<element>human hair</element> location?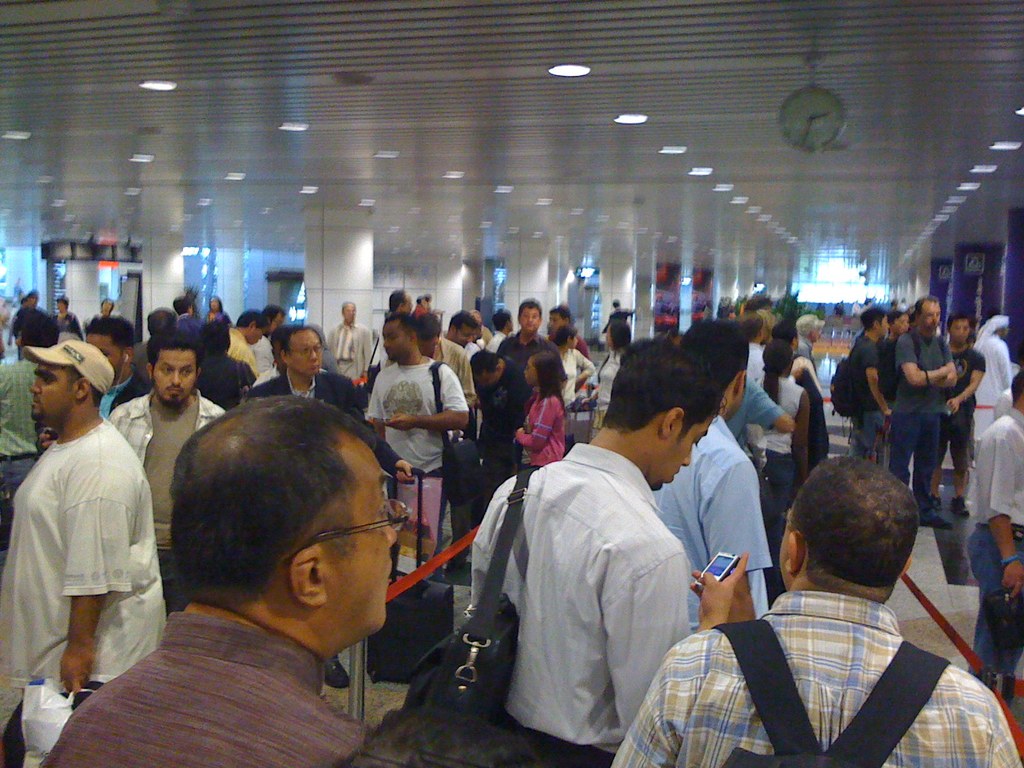
<bbox>1011, 364, 1023, 404</bbox>
